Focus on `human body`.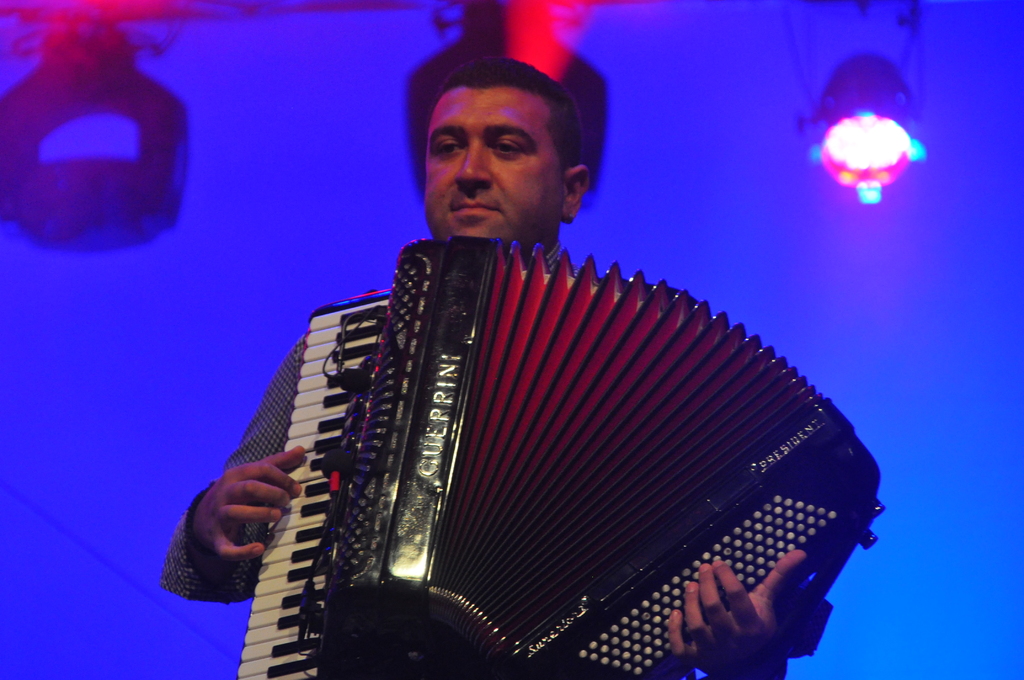
Focused at rect(163, 54, 804, 679).
